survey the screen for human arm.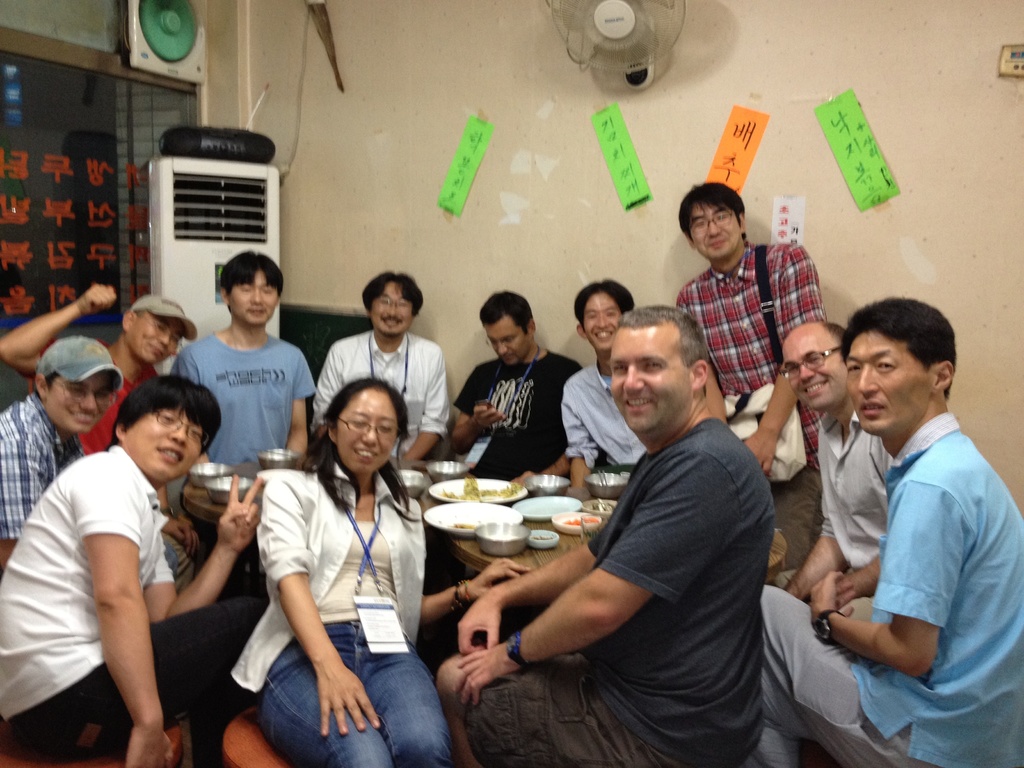
Survey found: 451 368 504 454.
